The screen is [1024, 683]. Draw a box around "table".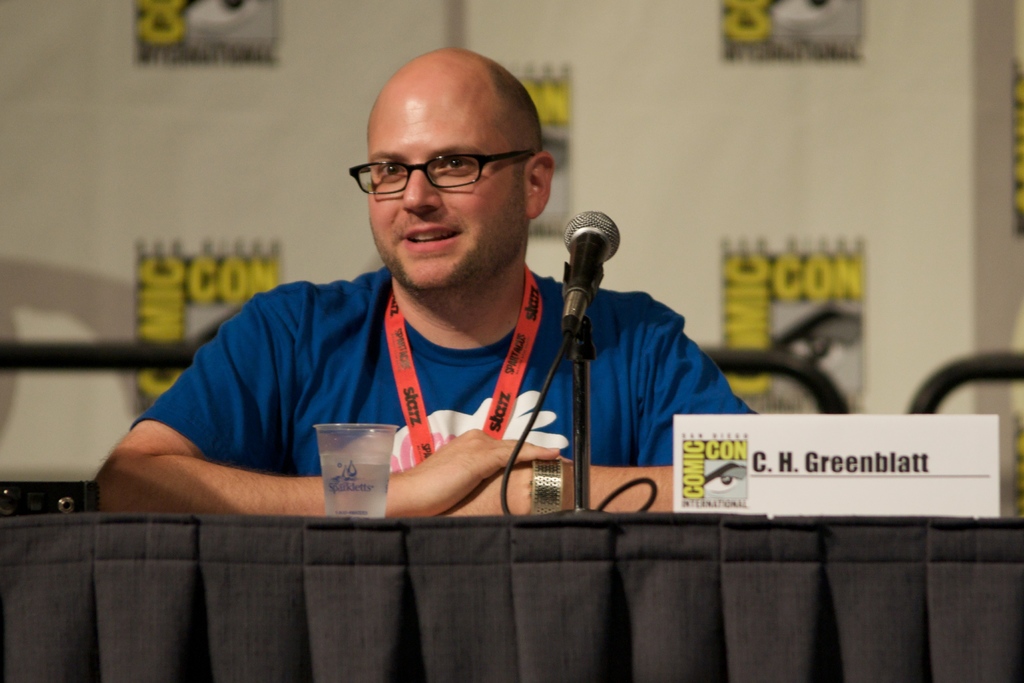
bbox(0, 518, 1023, 682).
